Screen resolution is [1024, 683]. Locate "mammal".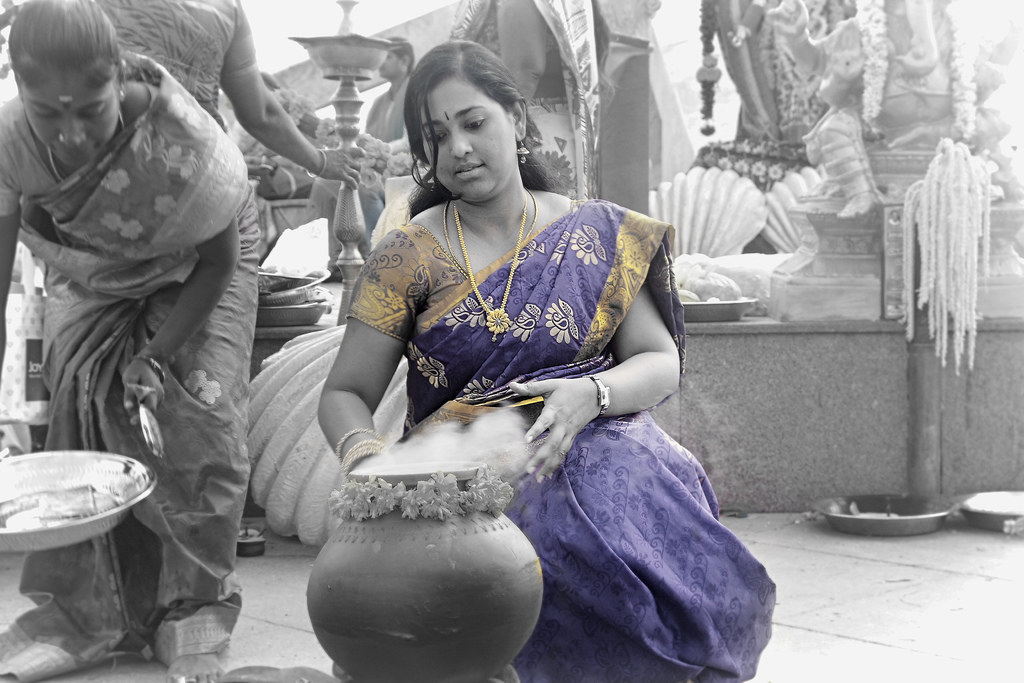
box=[0, 0, 260, 682].
